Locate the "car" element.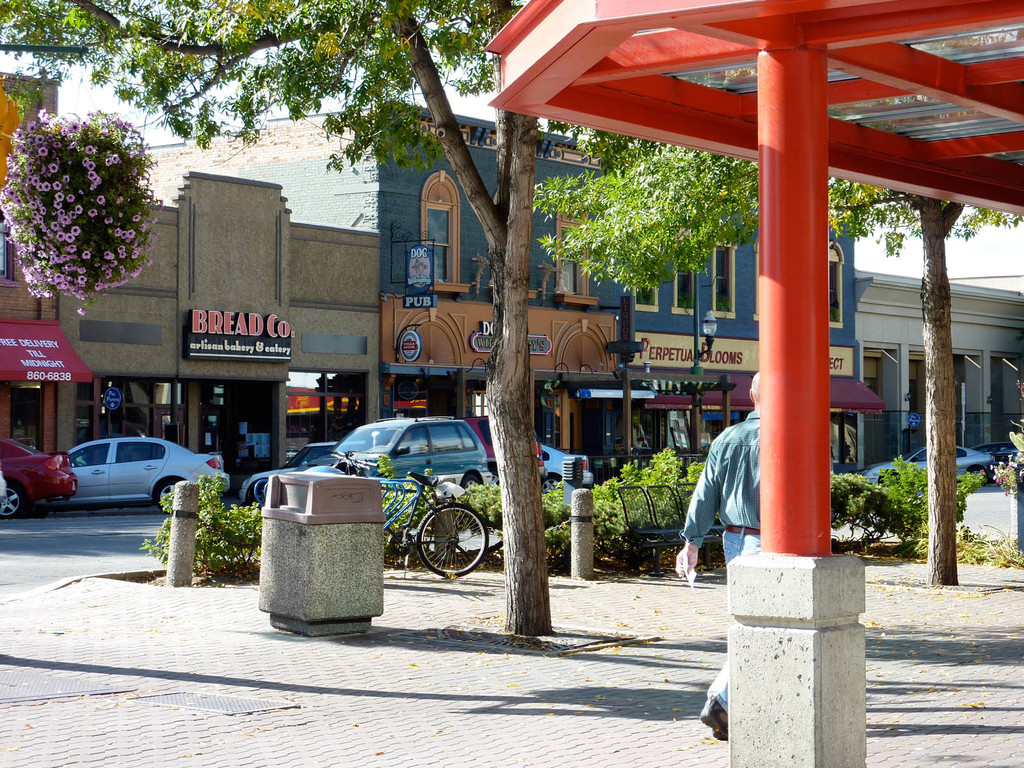
Element bbox: 539/439/593/491.
